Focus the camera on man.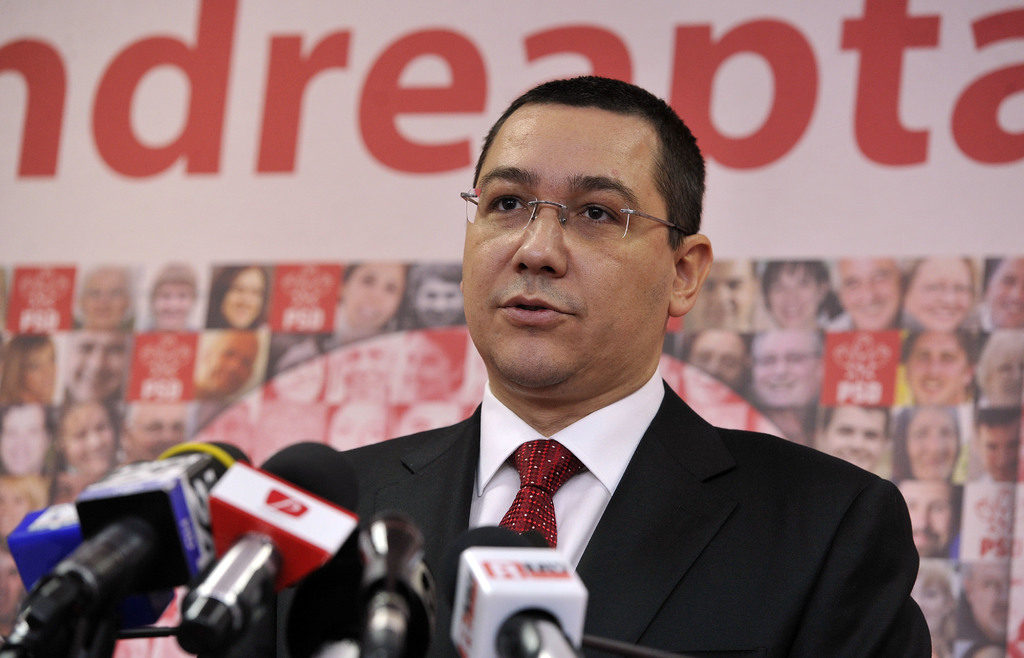
Focus region: Rect(687, 330, 753, 389).
